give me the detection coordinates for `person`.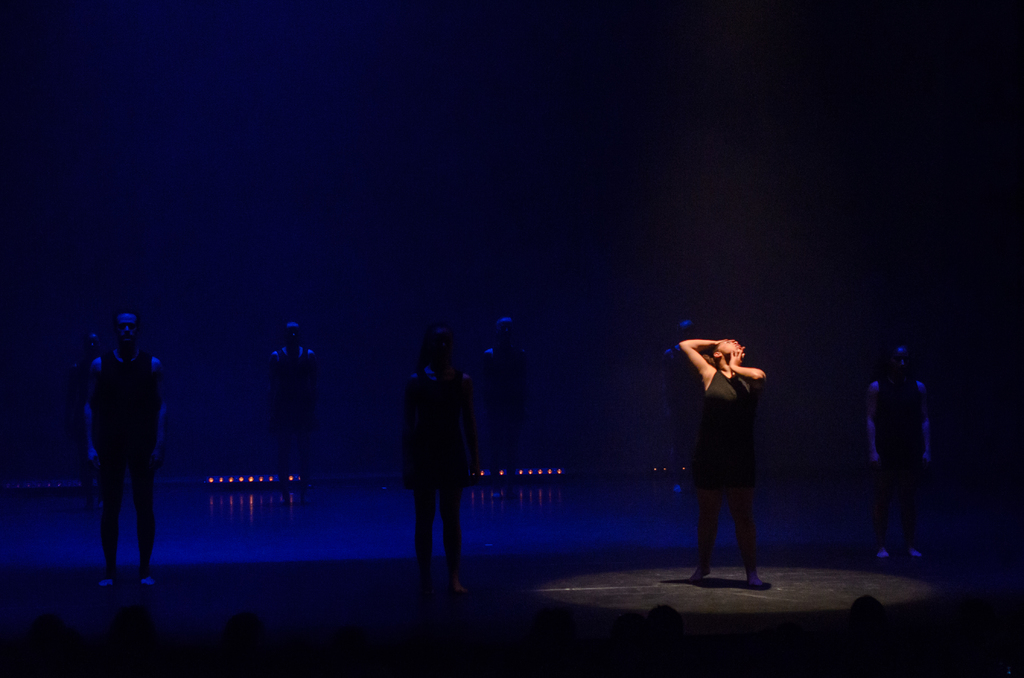
[401,318,484,600].
